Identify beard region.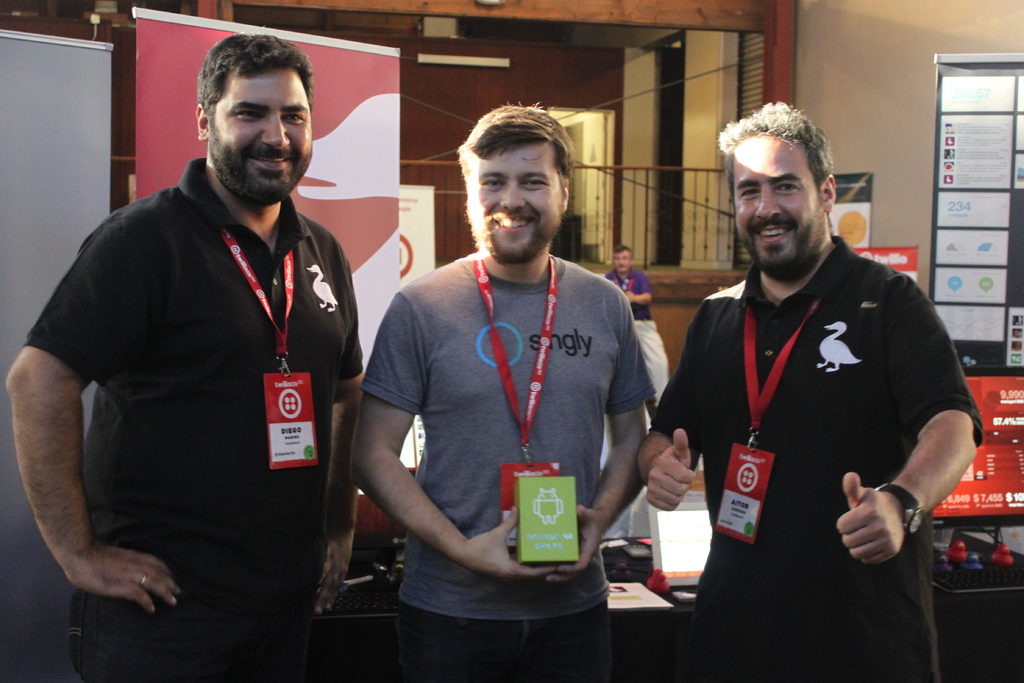
Region: BBox(464, 204, 560, 269).
